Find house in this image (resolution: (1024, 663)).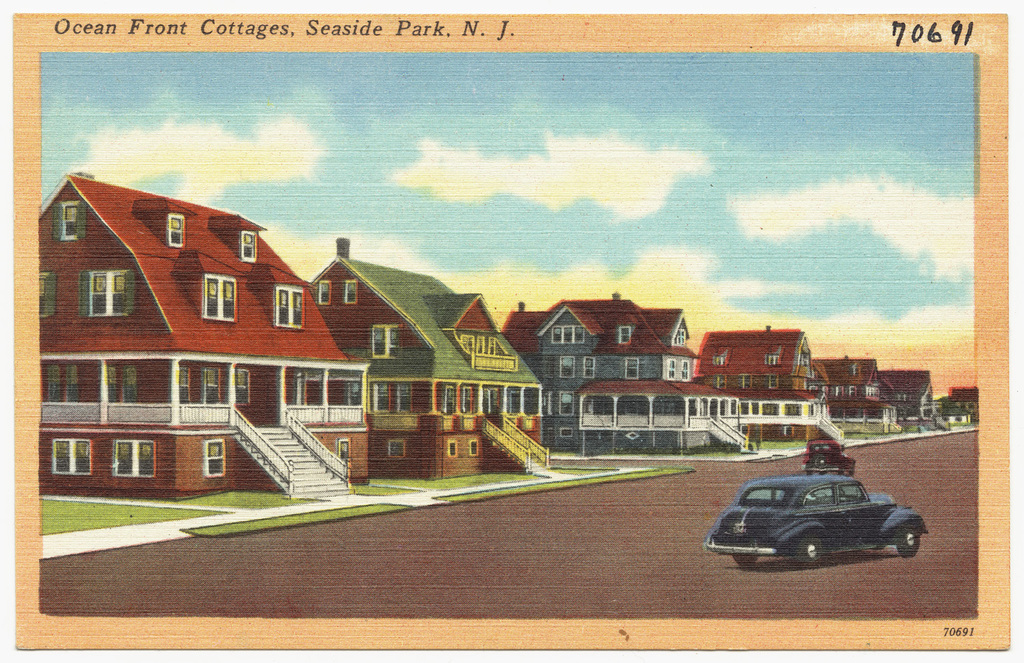
[left=875, top=365, right=942, bottom=419].
